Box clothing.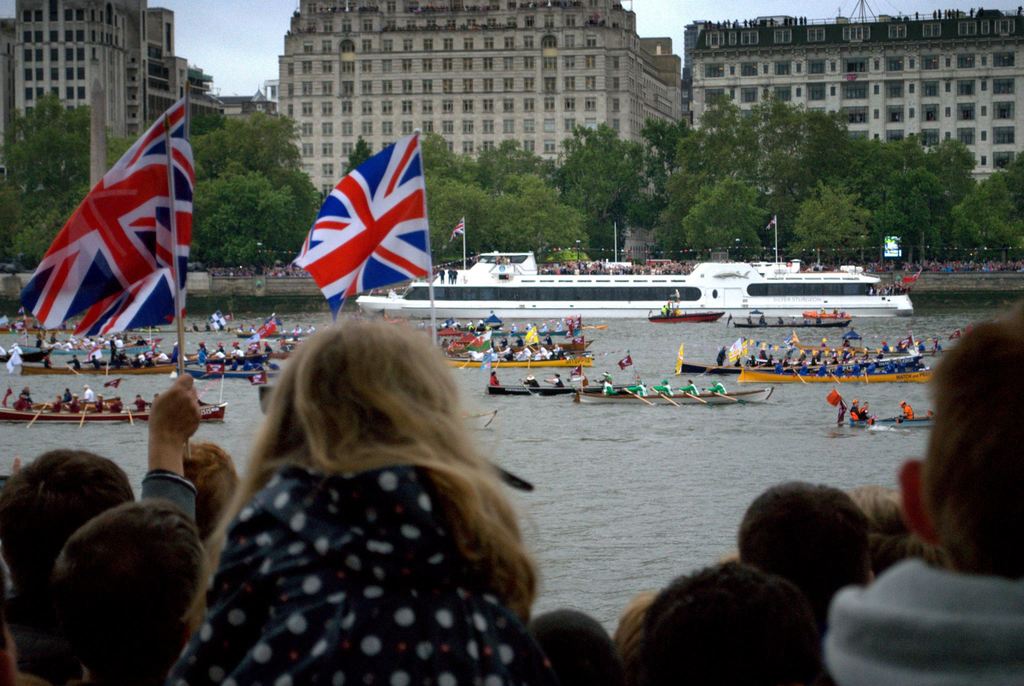
locate(501, 348, 509, 355).
